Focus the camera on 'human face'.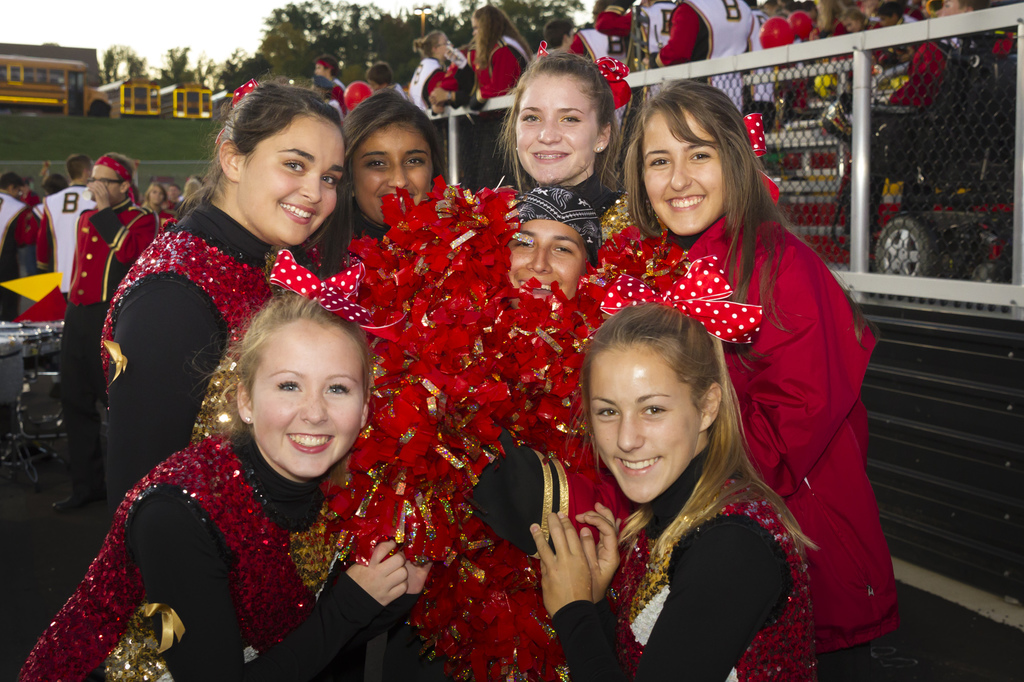
Focus region: [left=939, top=0, right=960, bottom=20].
